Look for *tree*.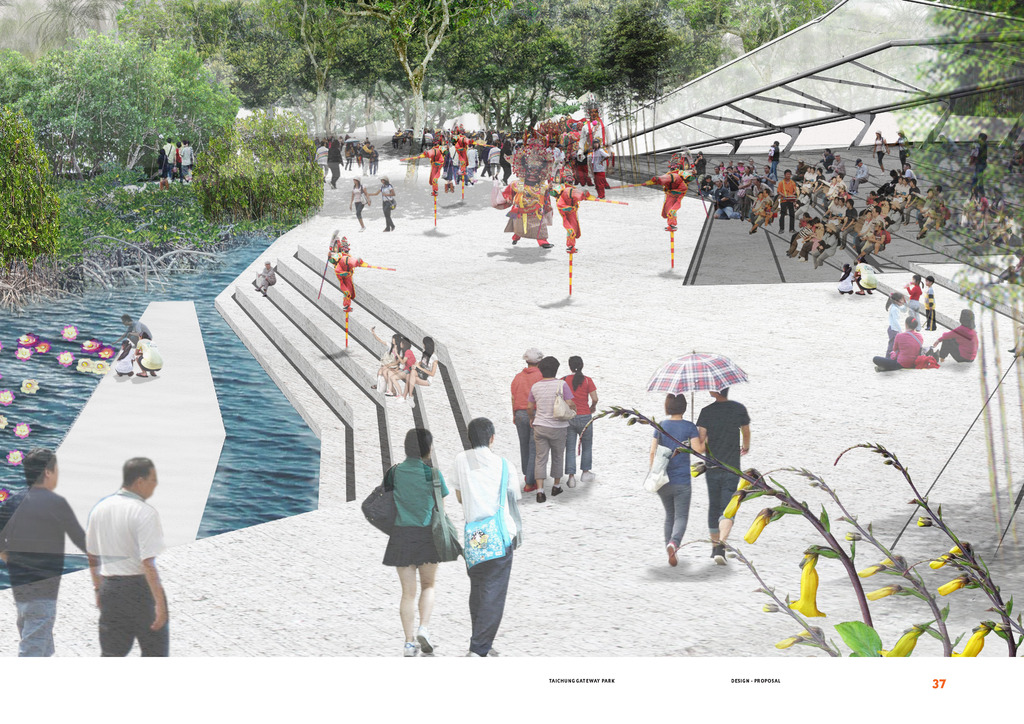
Found: 0 20 248 225.
